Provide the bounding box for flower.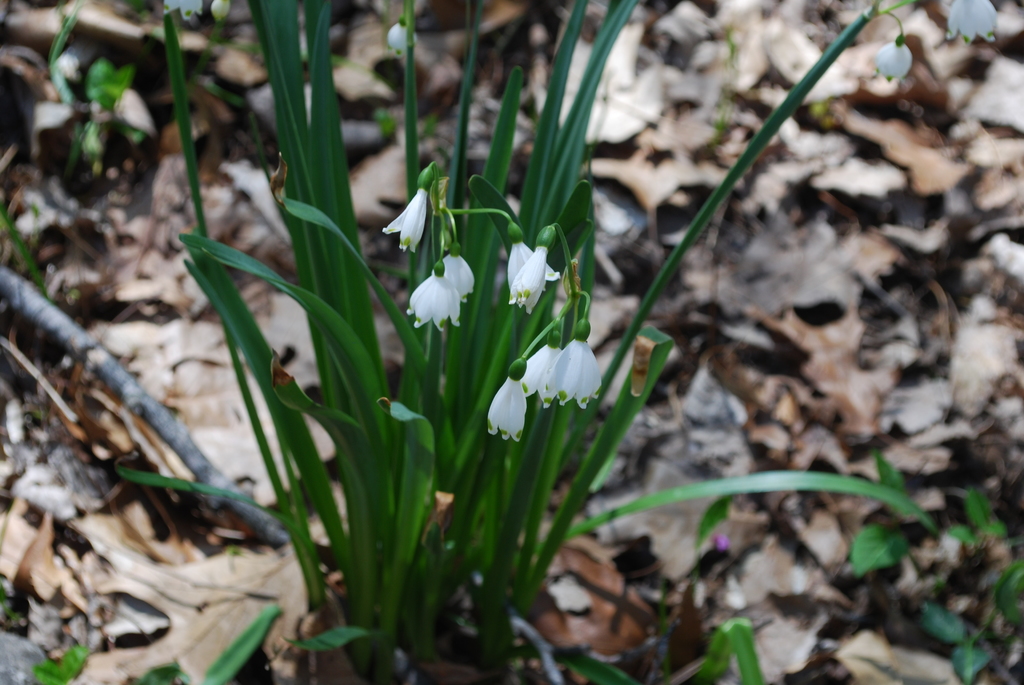
l=405, t=264, r=459, b=340.
